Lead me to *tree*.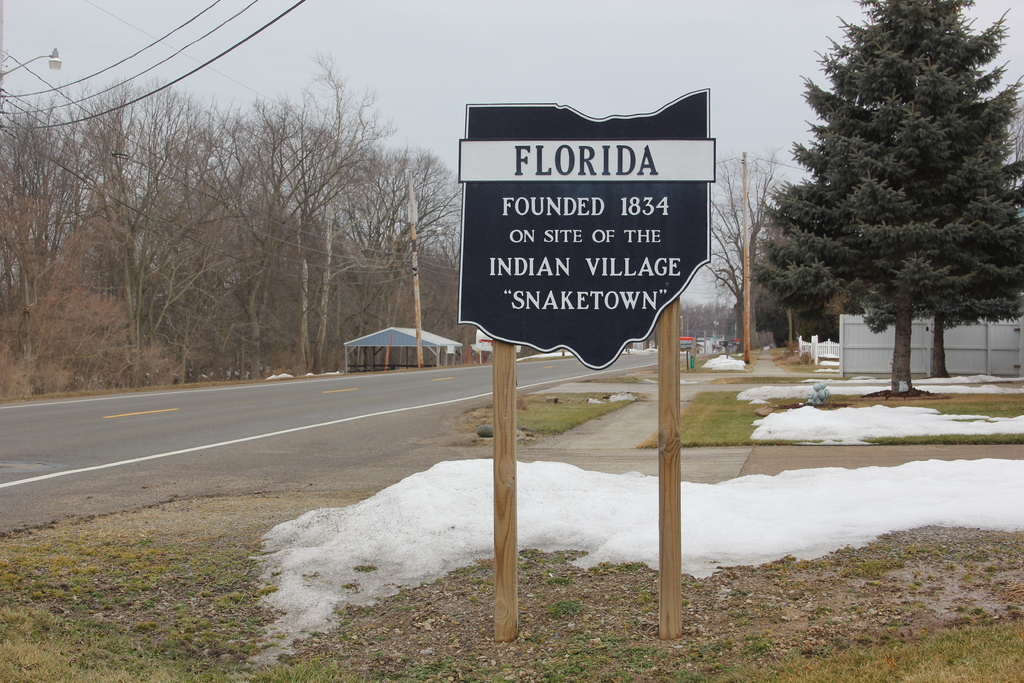
Lead to [x1=740, y1=9, x2=1011, y2=395].
